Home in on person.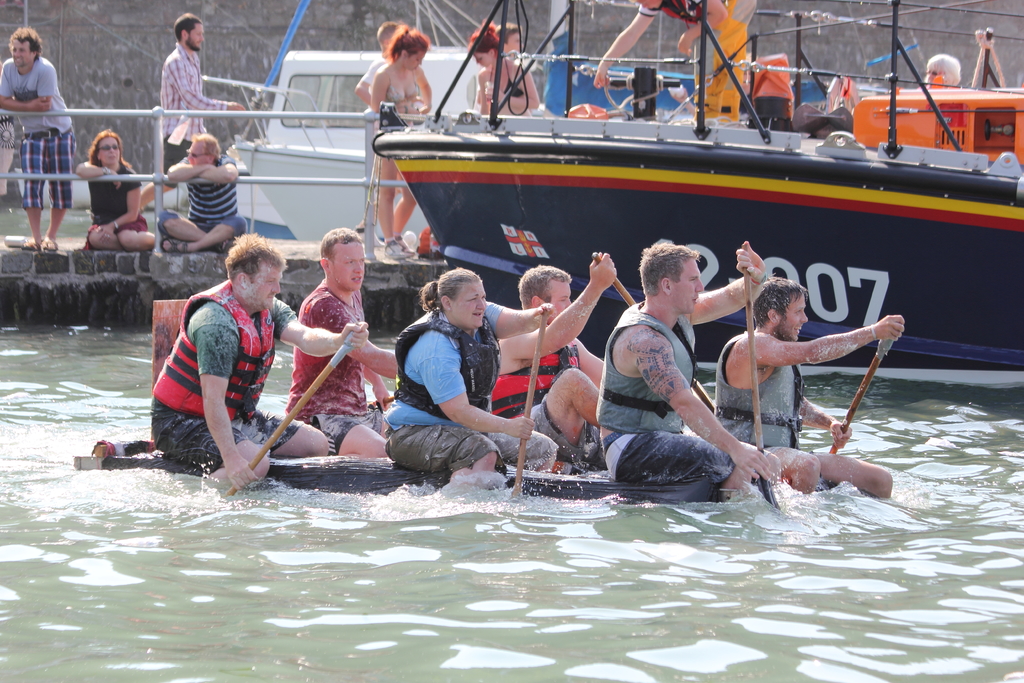
Homed in at box=[380, 265, 555, 475].
